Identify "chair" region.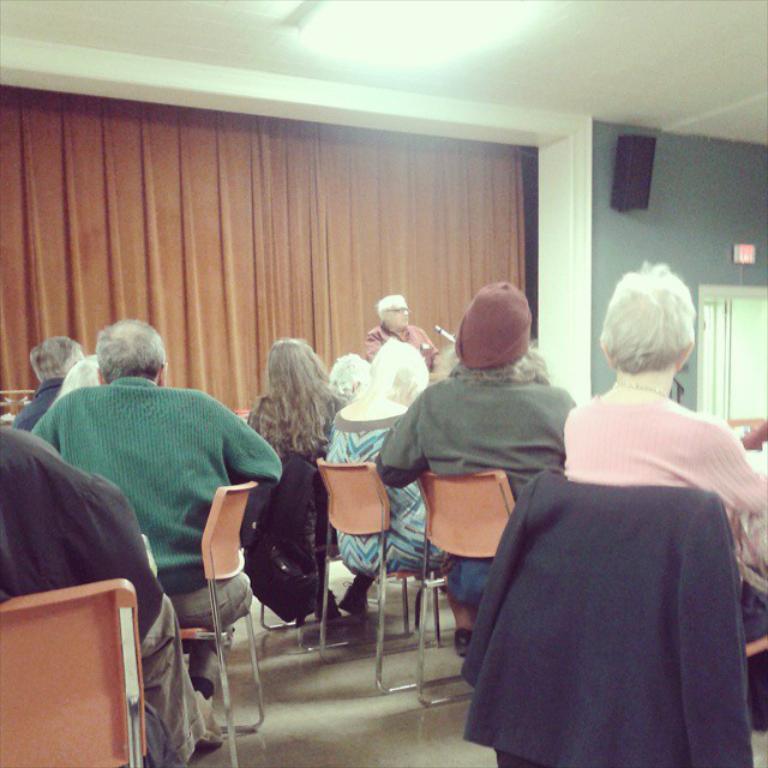
Region: crop(458, 468, 767, 767).
